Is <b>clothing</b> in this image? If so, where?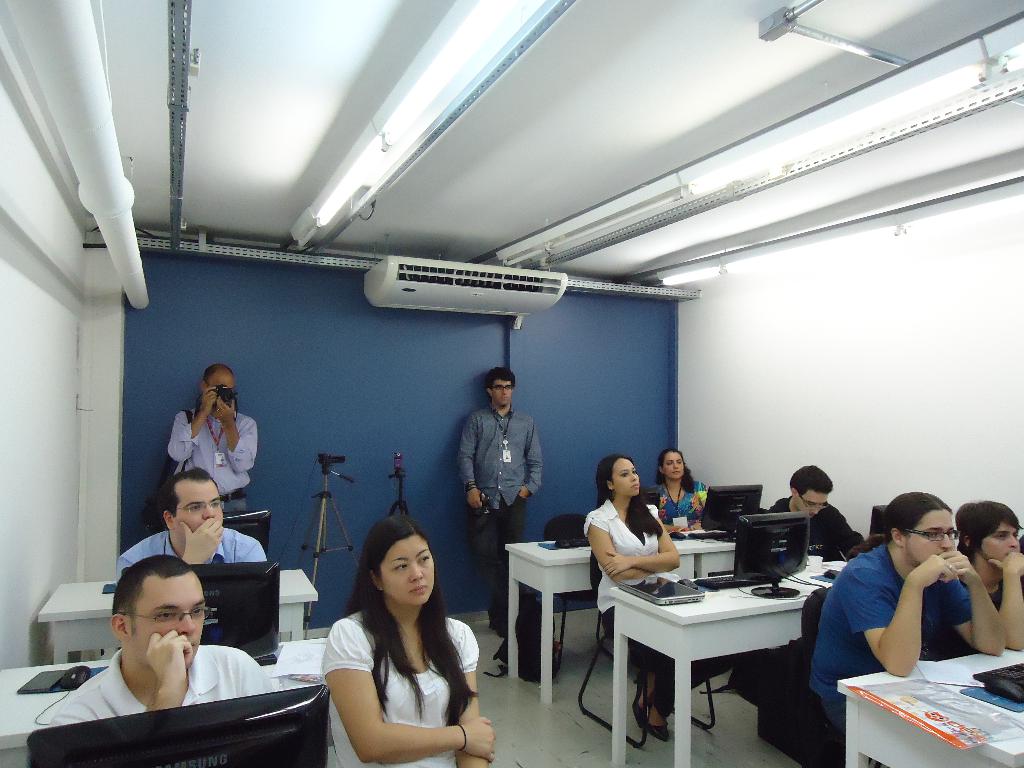
Yes, at <box>49,646,273,723</box>.
